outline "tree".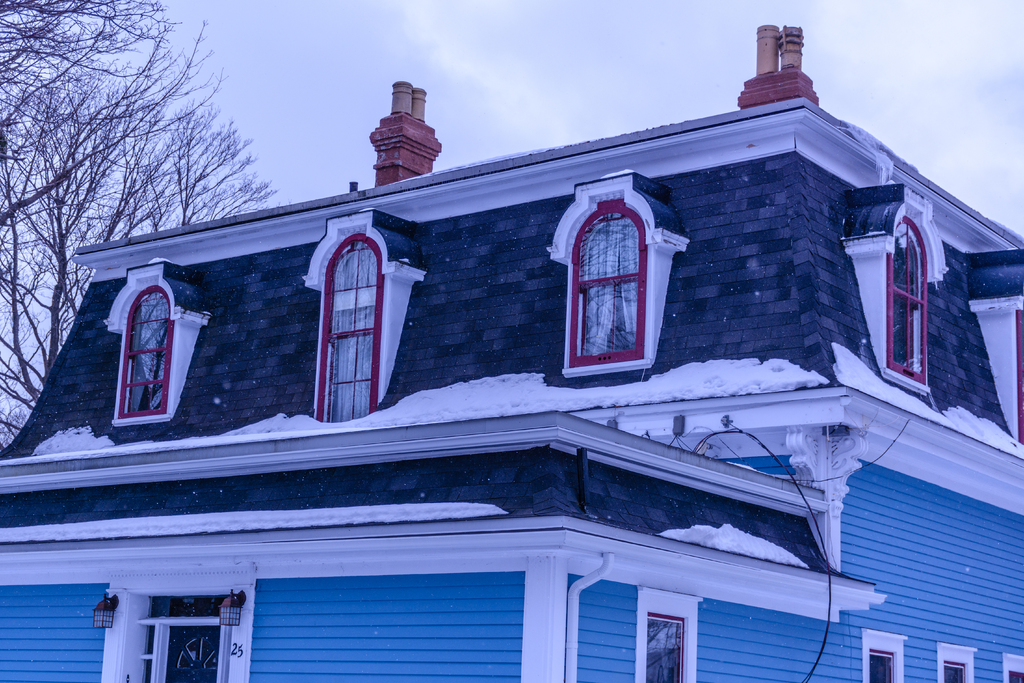
Outline: detection(0, 1, 273, 457).
